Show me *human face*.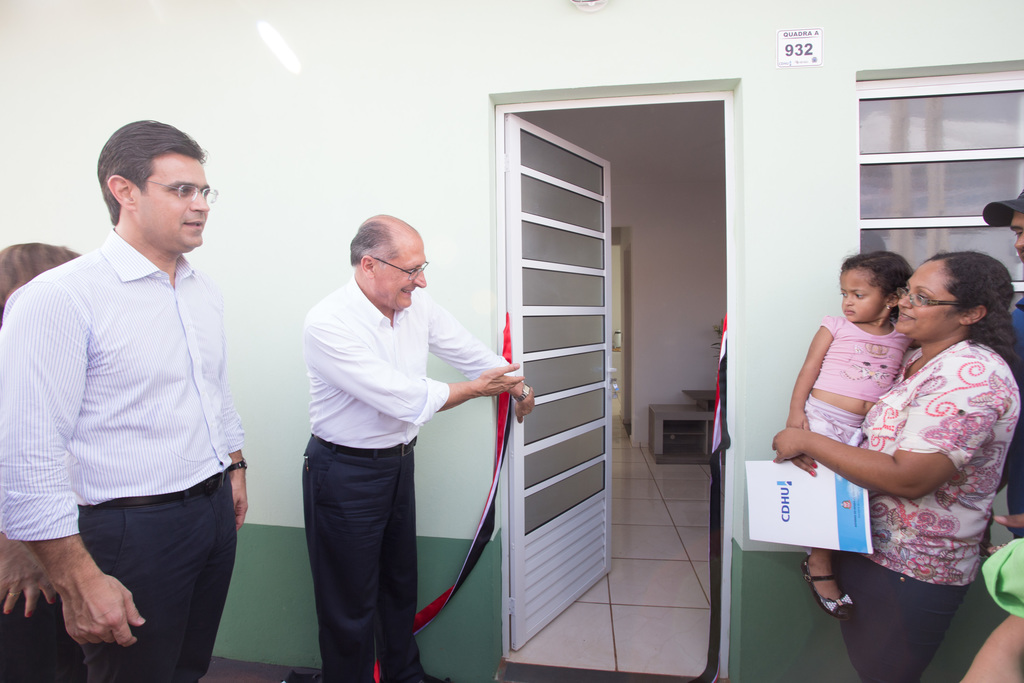
*human face* is here: box=[134, 155, 211, 251].
